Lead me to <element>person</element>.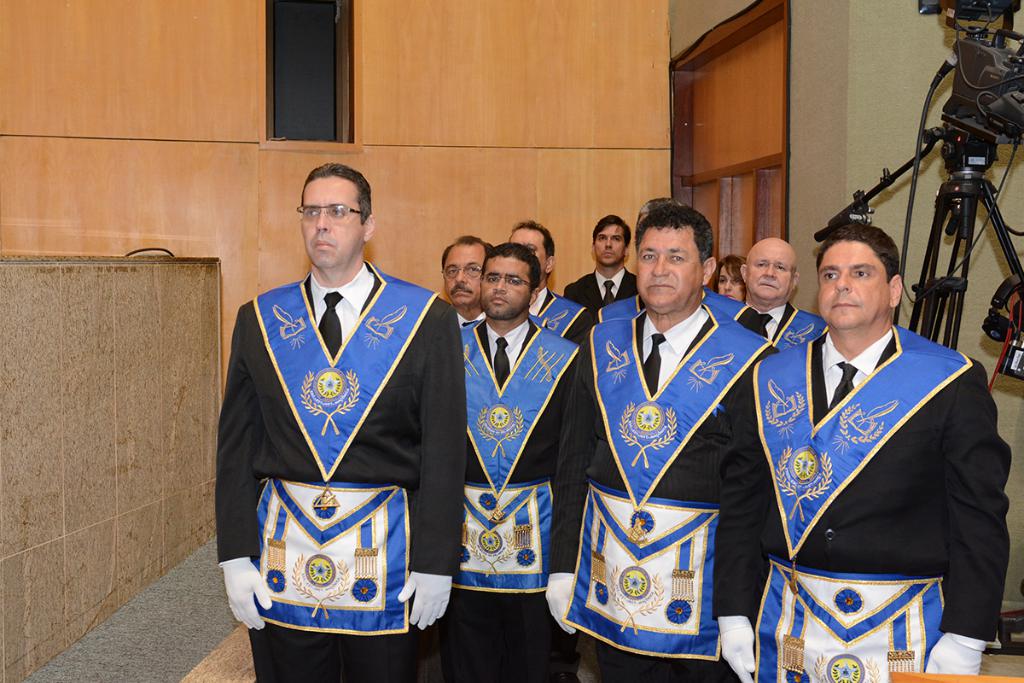
Lead to (x1=567, y1=213, x2=640, y2=304).
